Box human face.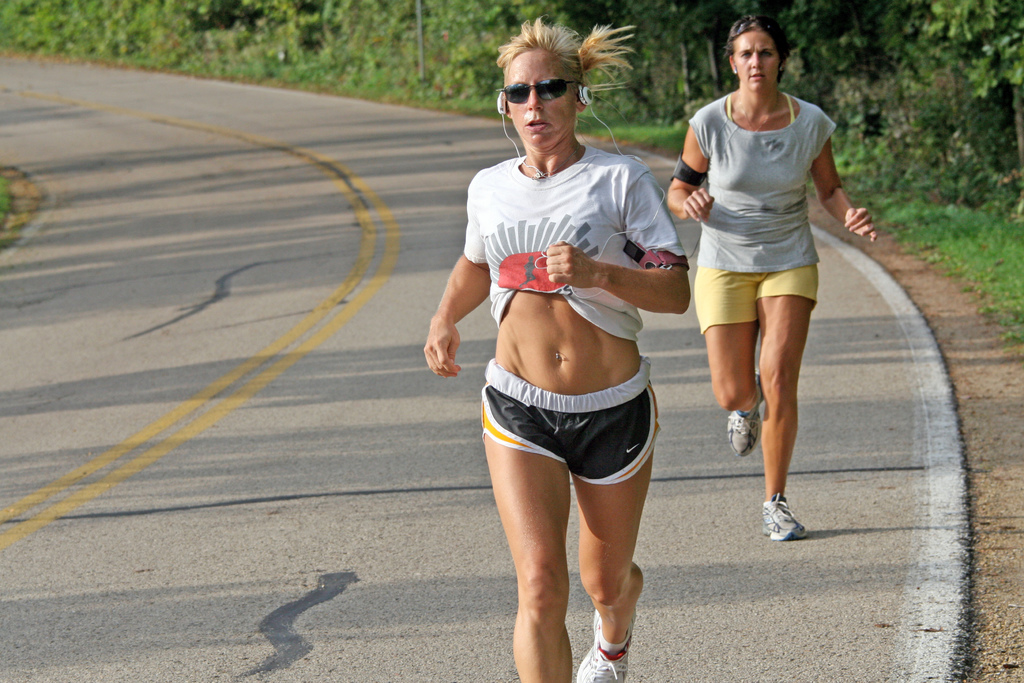
{"x1": 732, "y1": 34, "x2": 779, "y2": 88}.
